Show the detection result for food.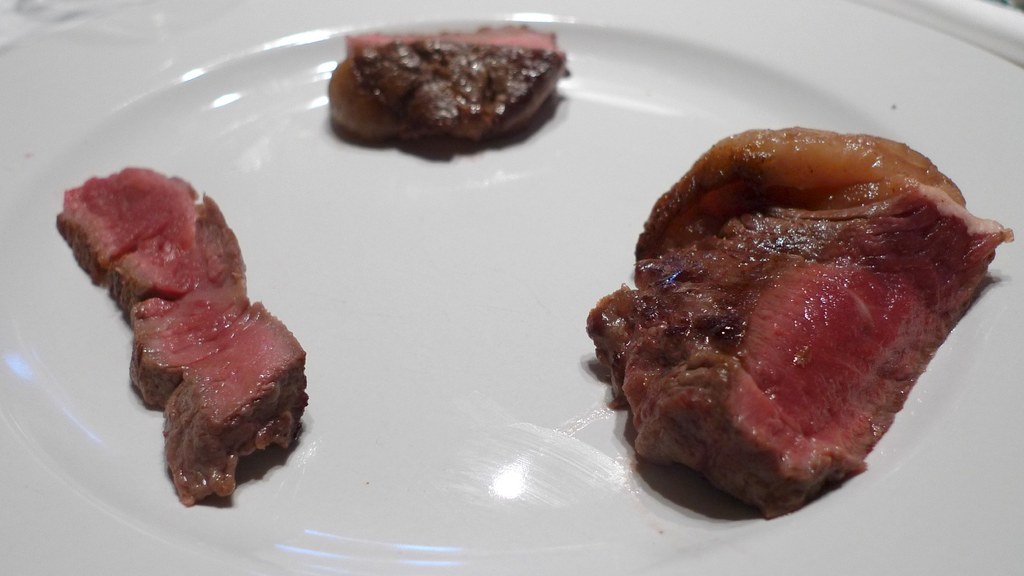
crop(580, 131, 1021, 529).
